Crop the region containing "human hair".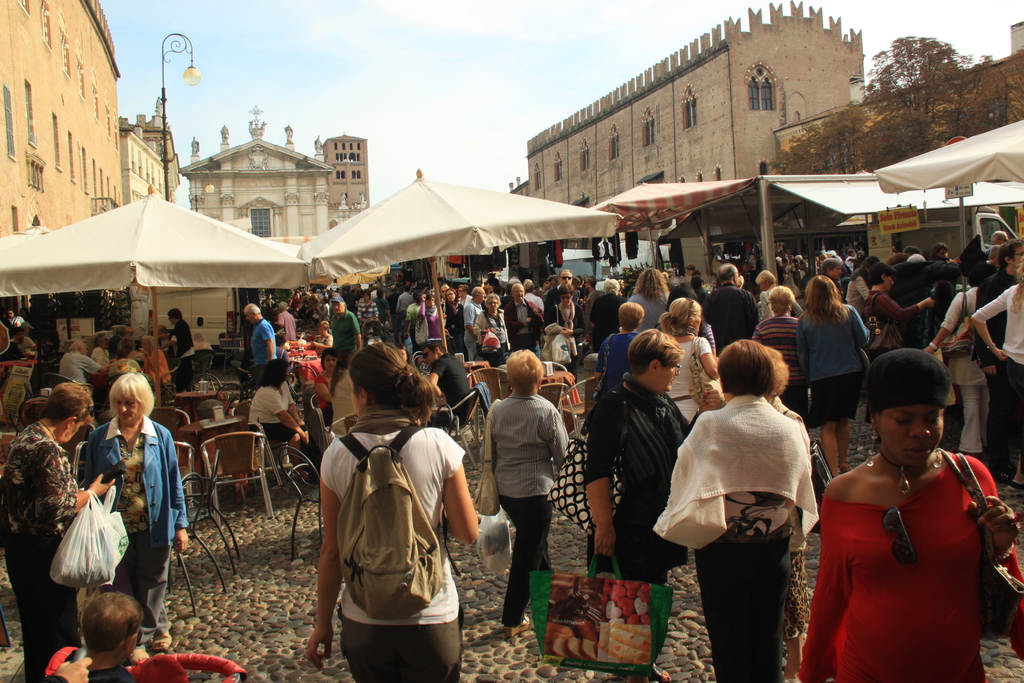
Crop region: box=[141, 334, 160, 352].
